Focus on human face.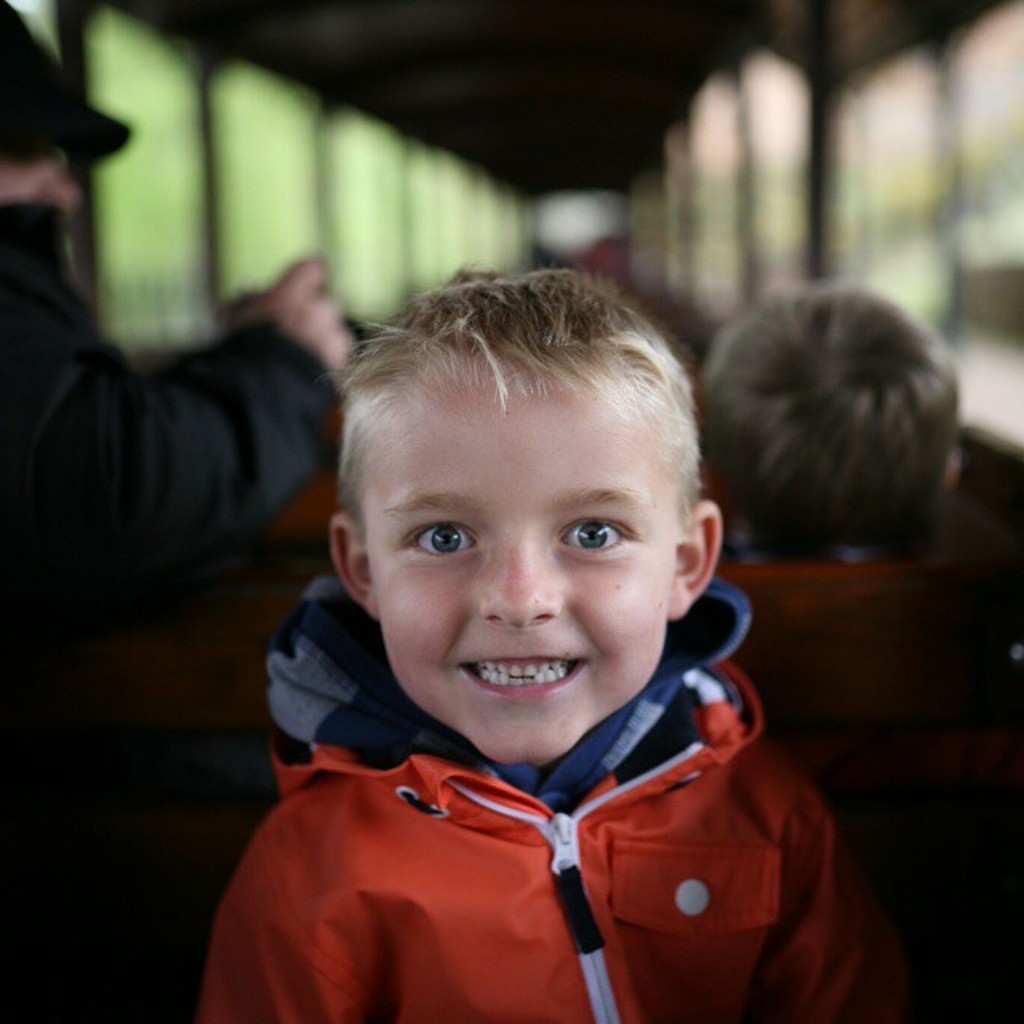
Focused at 363/406/675/757.
